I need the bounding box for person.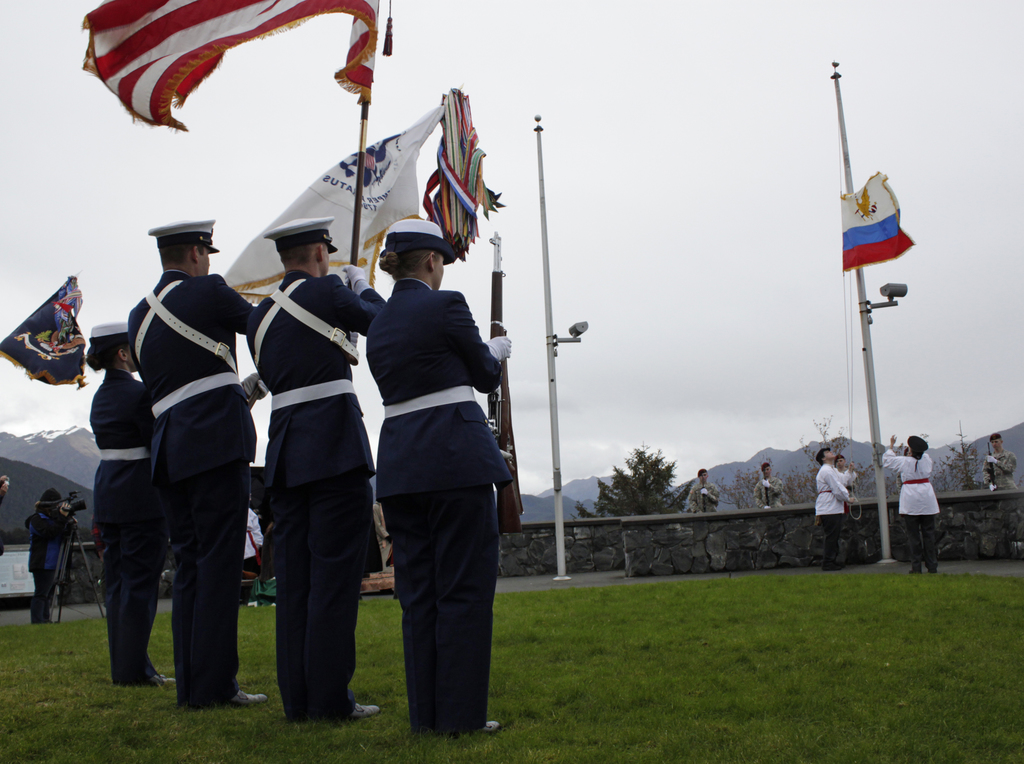
Here it is: x1=364, y1=188, x2=530, y2=763.
